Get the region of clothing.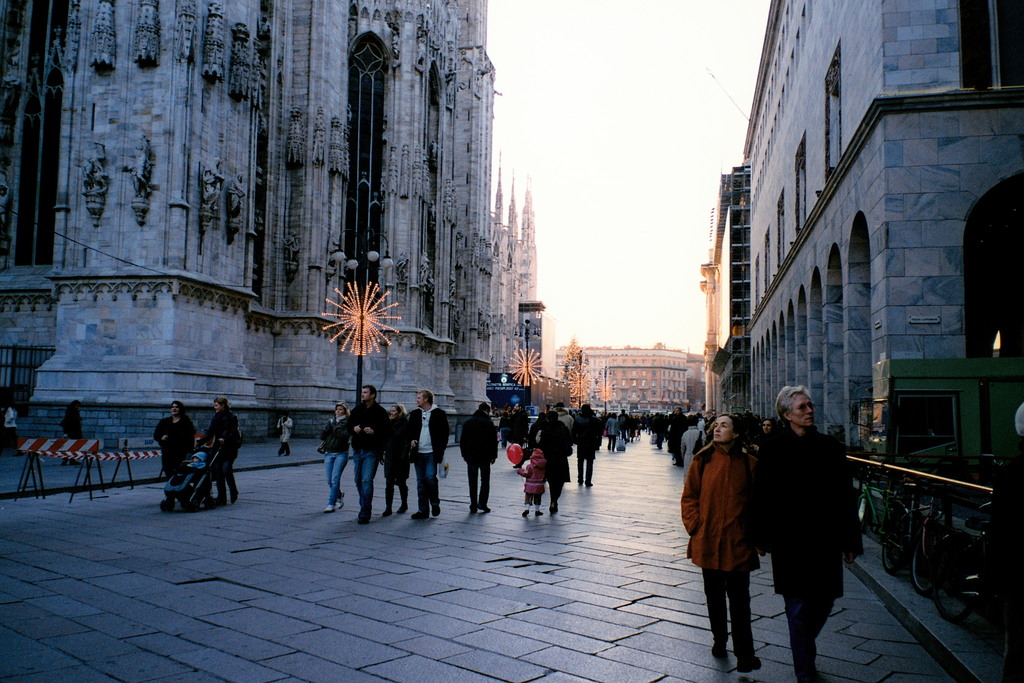
(327, 454, 349, 504).
